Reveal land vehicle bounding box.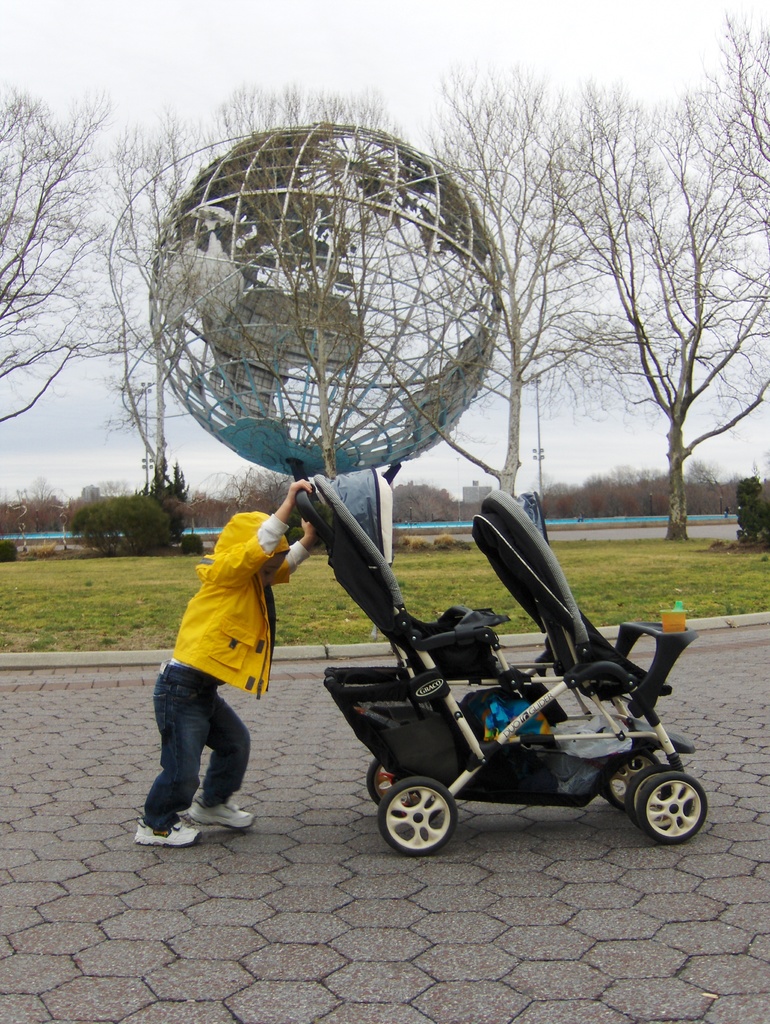
Revealed: 282/470/720/838.
